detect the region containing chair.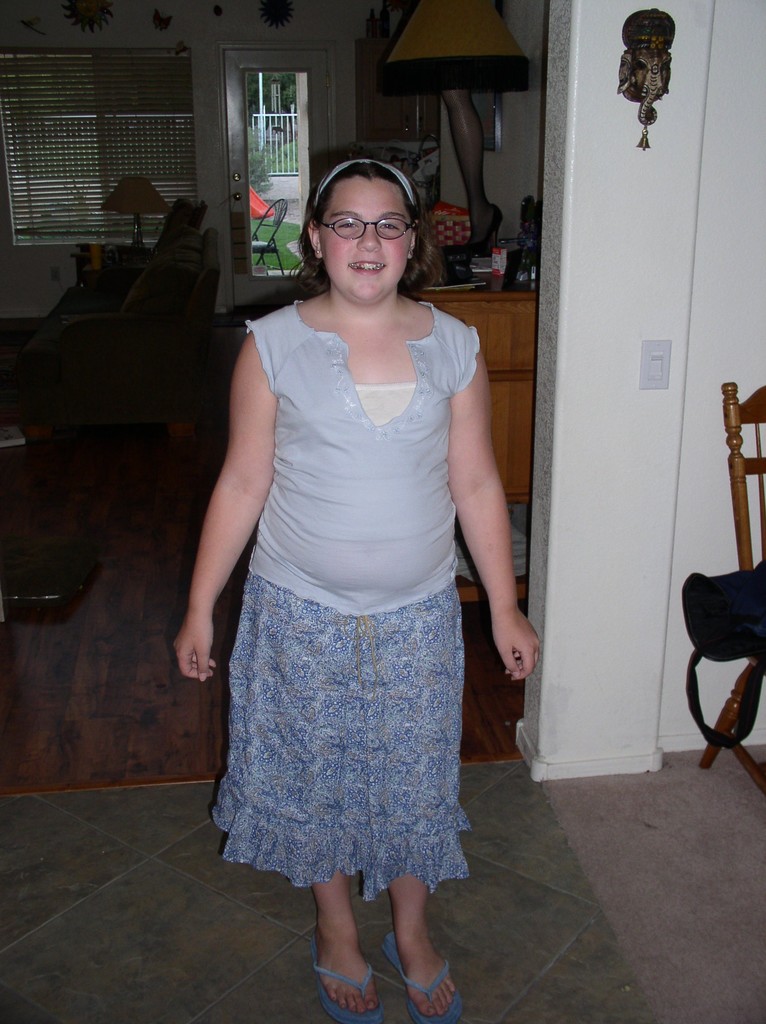
Rect(699, 376, 765, 802).
